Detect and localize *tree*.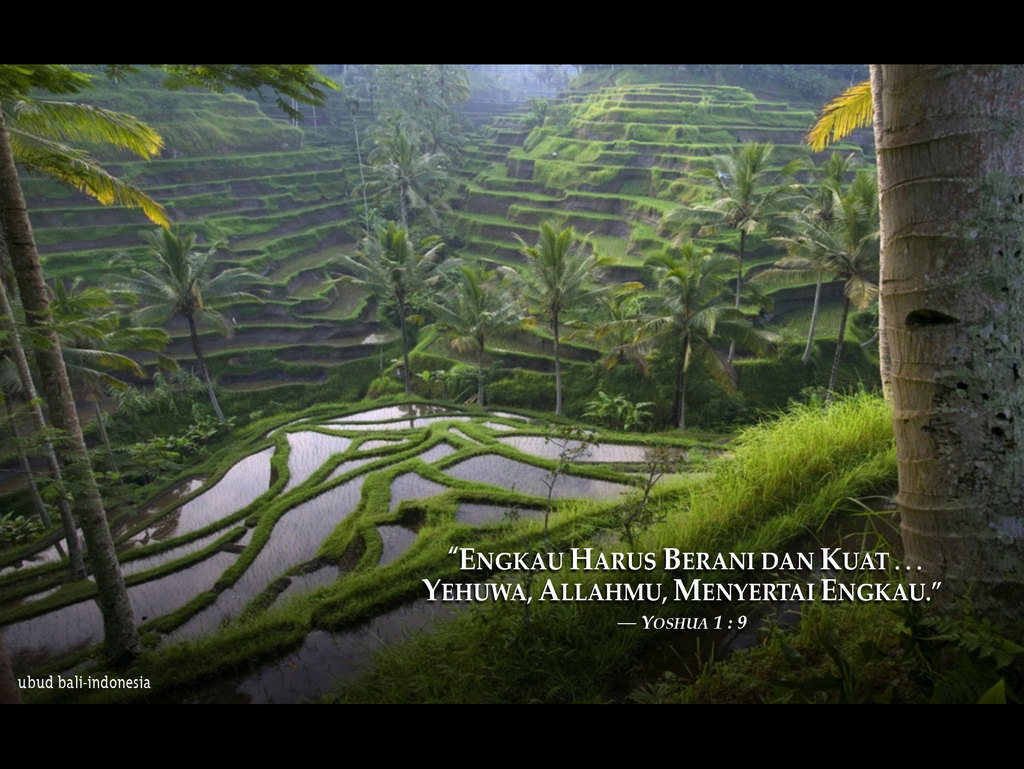
Localized at locate(698, 139, 806, 311).
